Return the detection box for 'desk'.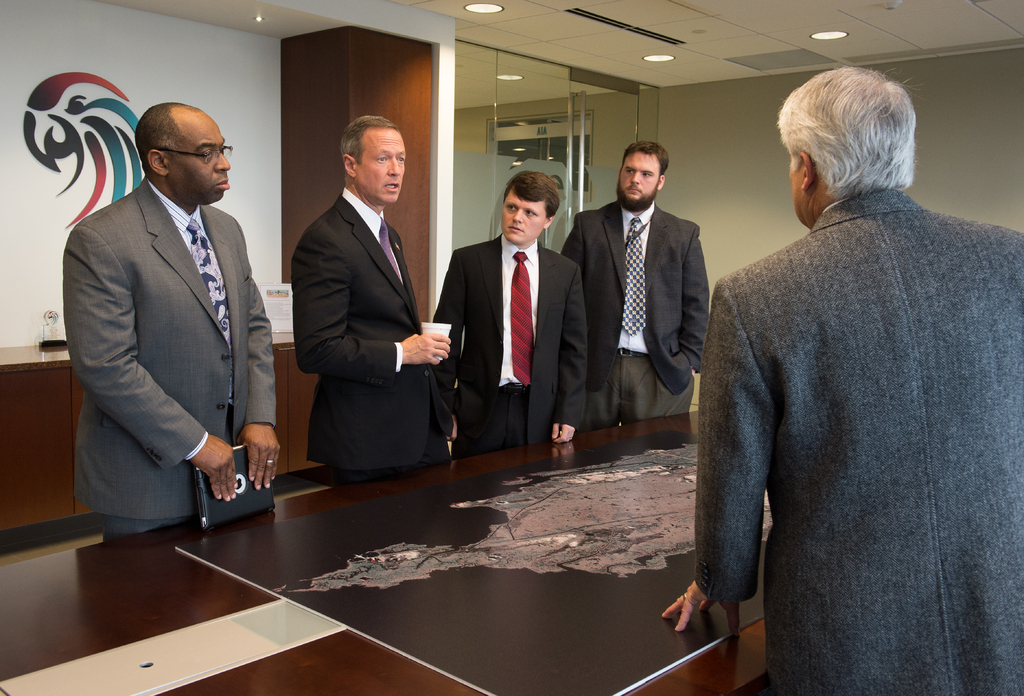
(0,410,772,695).
